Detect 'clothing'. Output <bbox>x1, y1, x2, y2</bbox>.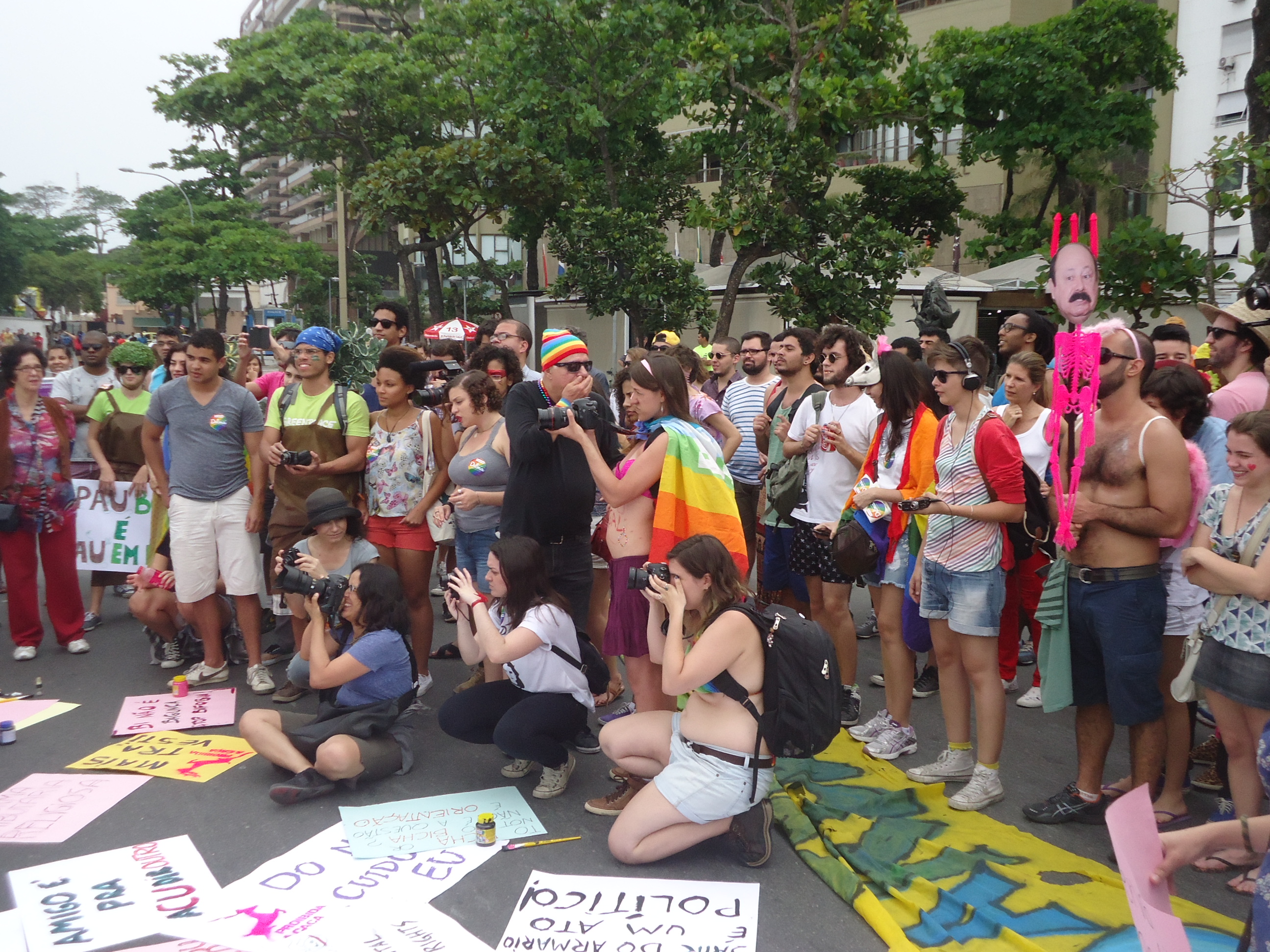
<bbox>338, 168, 349, 185</bbox>.
